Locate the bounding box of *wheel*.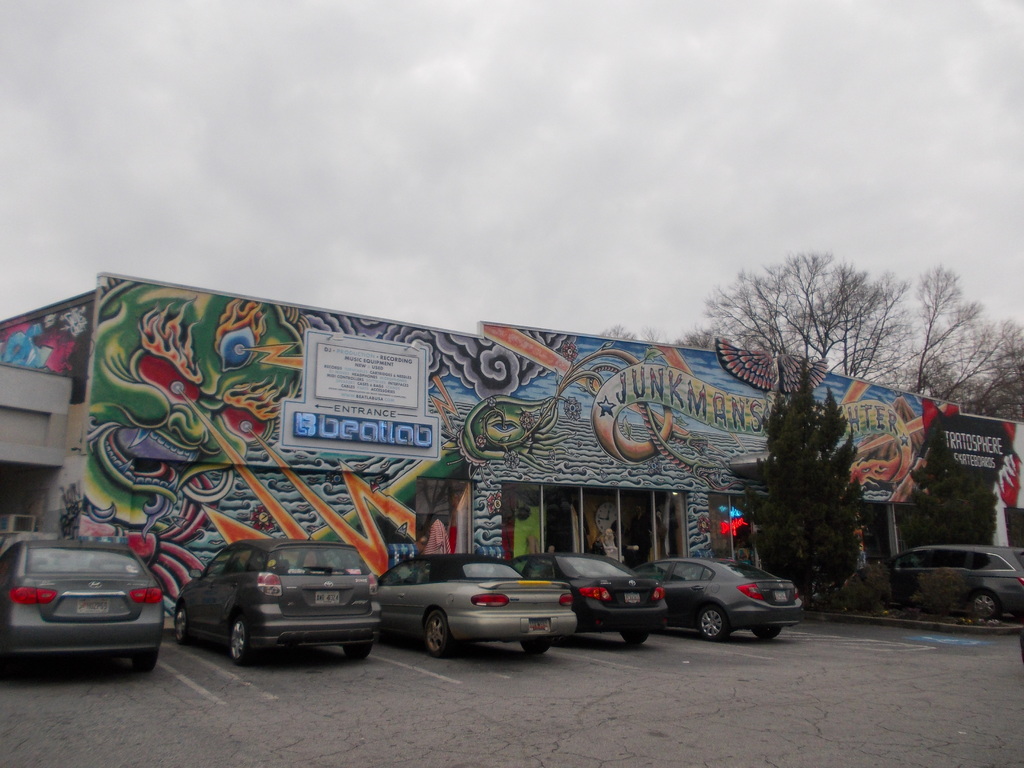
Bounding box: (x1=616, y1=633, x2=651, y2=642).
